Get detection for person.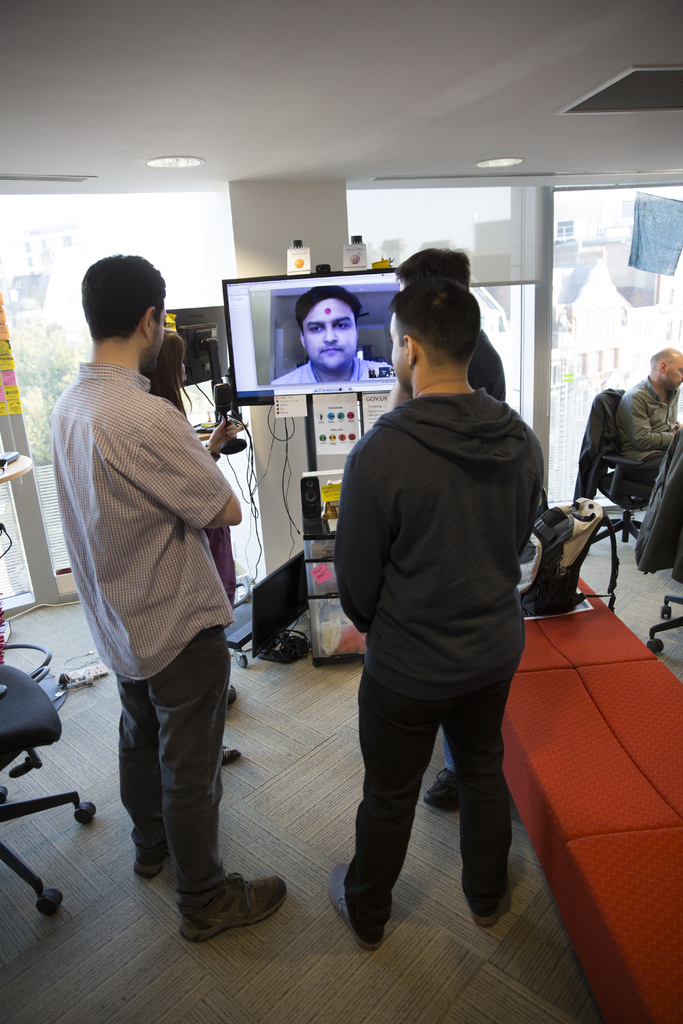
Detection: region(143, 325, 255, 765).
